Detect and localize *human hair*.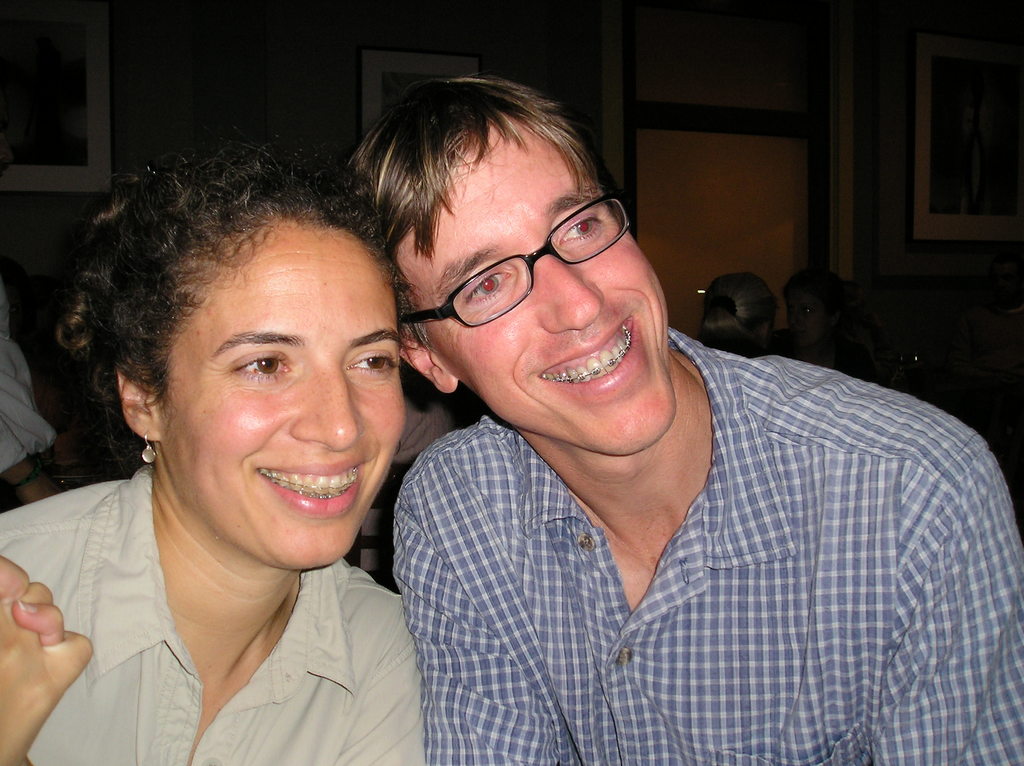
Localized at select_region(55, 132, 420, 467).
